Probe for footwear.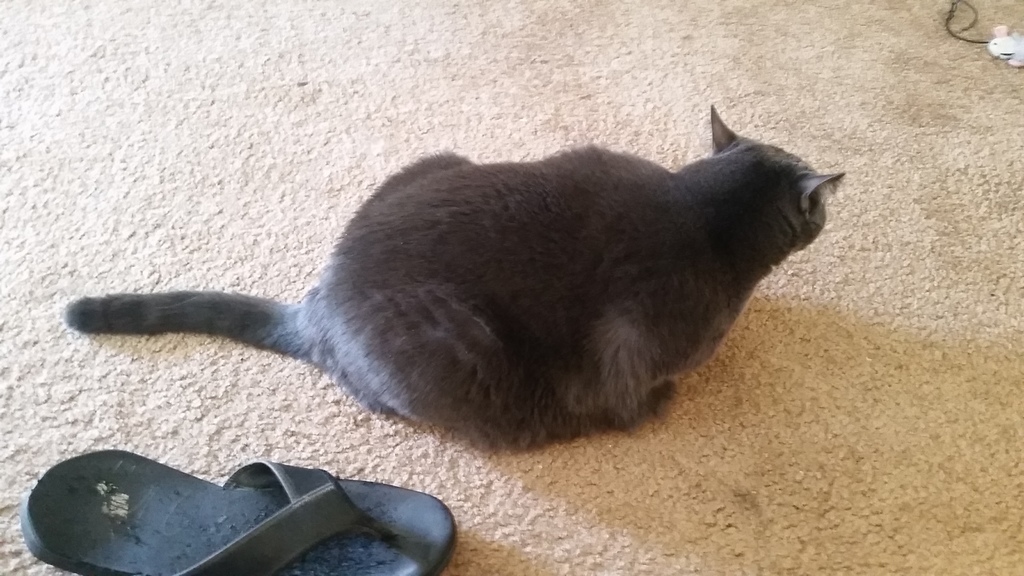
Probe result: <bbox>0, 446, 446, 575</bbox>.
